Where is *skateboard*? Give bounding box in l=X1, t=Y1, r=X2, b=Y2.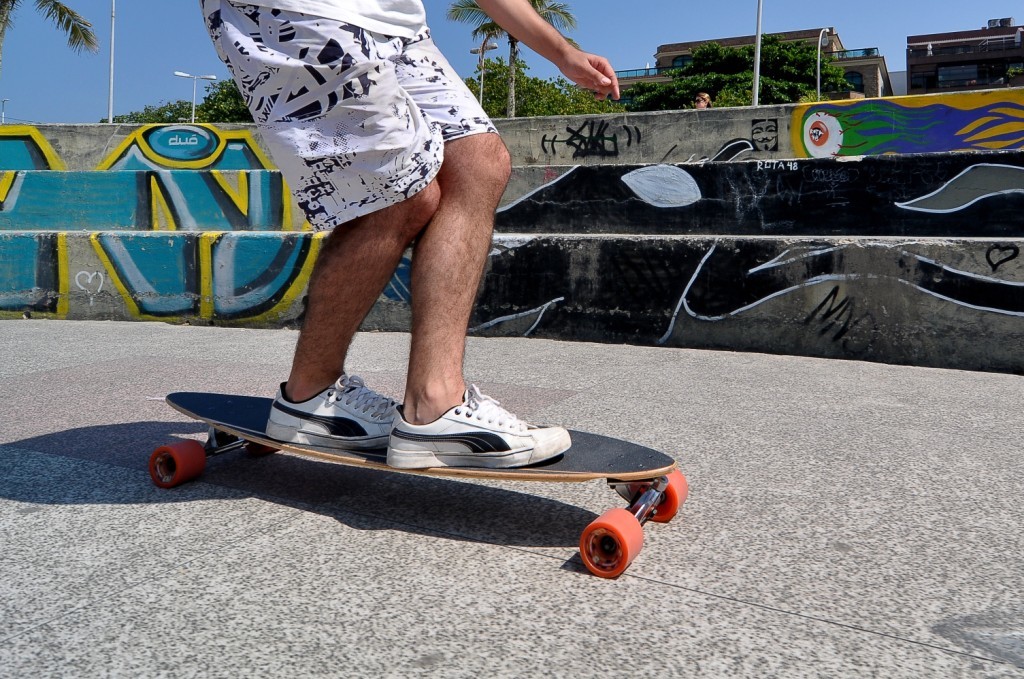
l=146, t=391, r=682, b=584.
